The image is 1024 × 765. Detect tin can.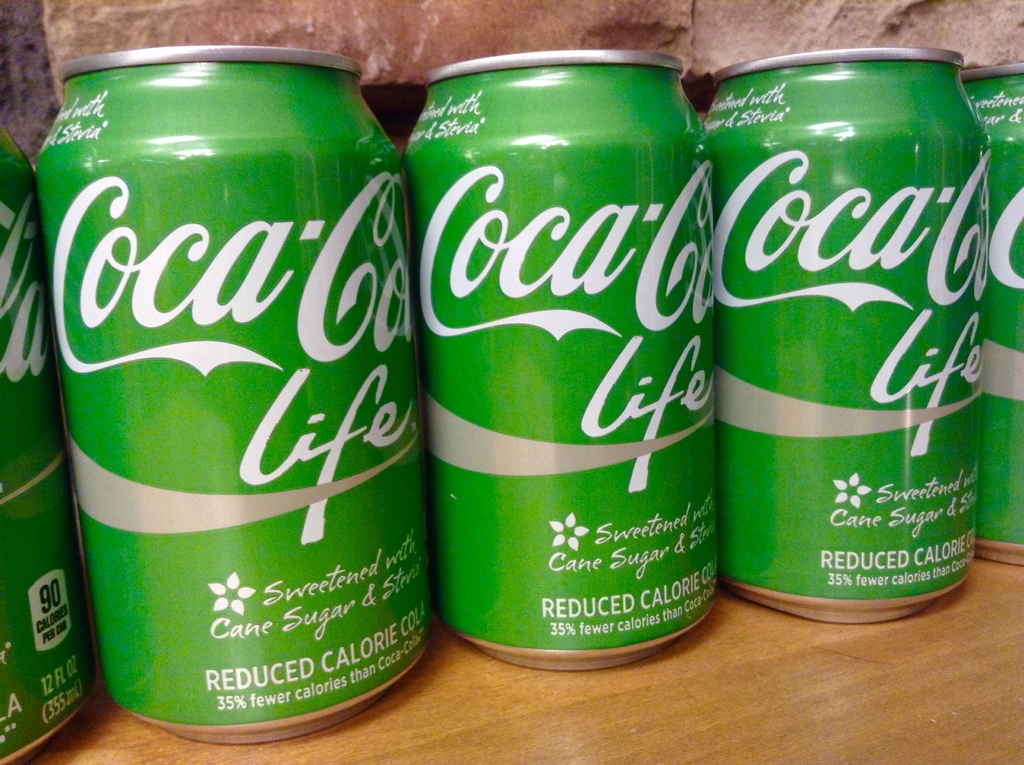
Detection: box(701, 46, 998, 640).
